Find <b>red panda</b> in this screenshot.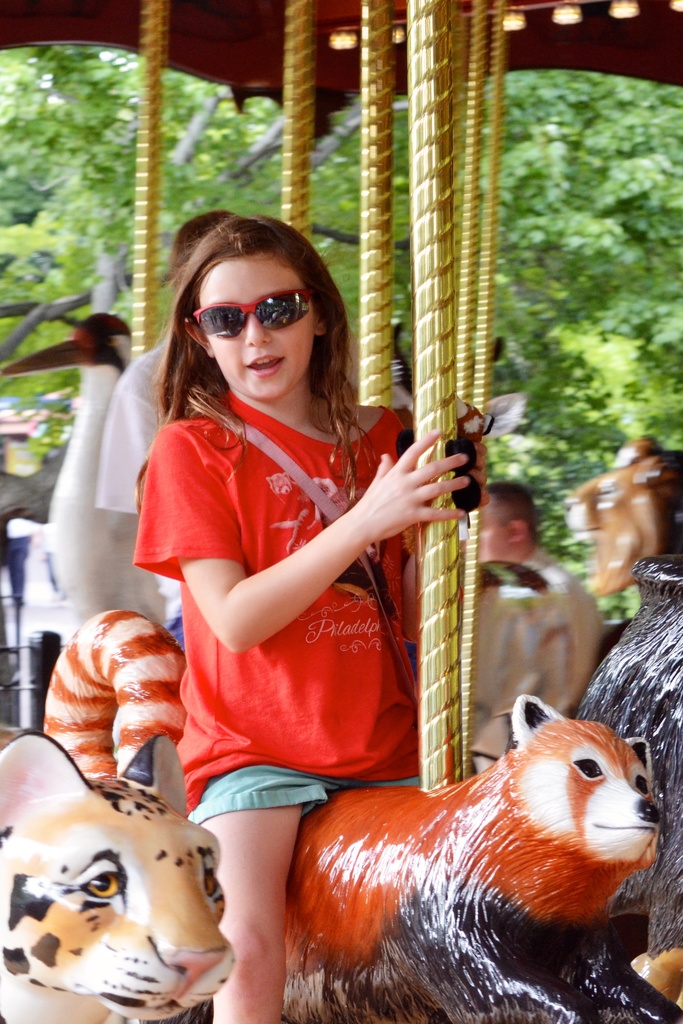
The bounding box for <b>red panda</b> is l=282, t=696, r=682, b=1023.
